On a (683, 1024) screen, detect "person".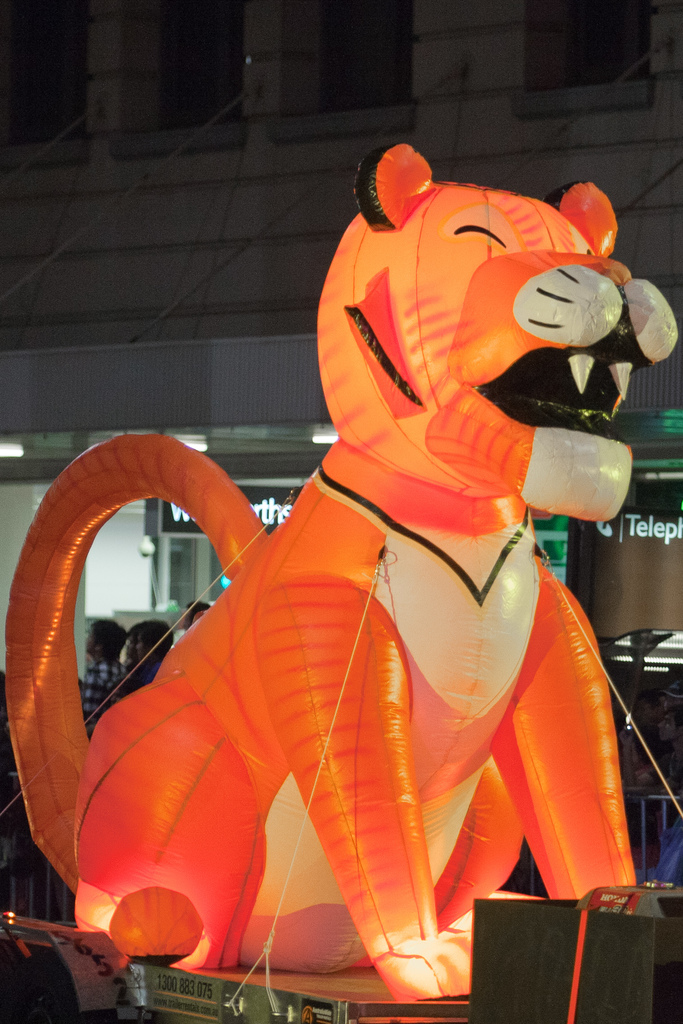
(124, 623, 145, 683).
